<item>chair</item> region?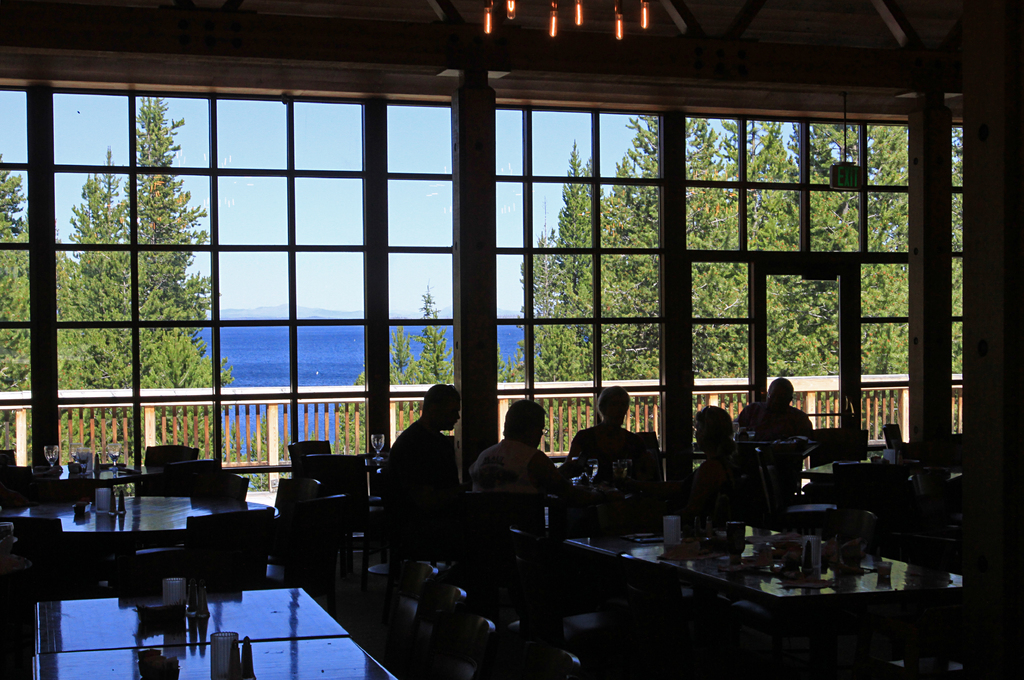
275 474 325 585
